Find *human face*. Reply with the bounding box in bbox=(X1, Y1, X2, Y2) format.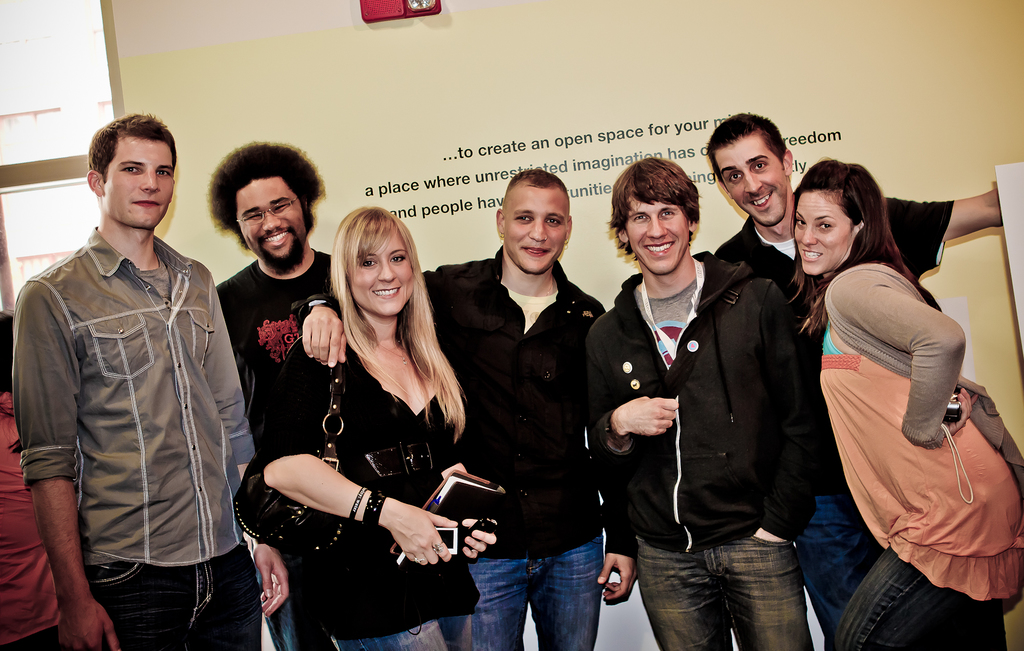
bbox=(346, 226, 413, 315).
